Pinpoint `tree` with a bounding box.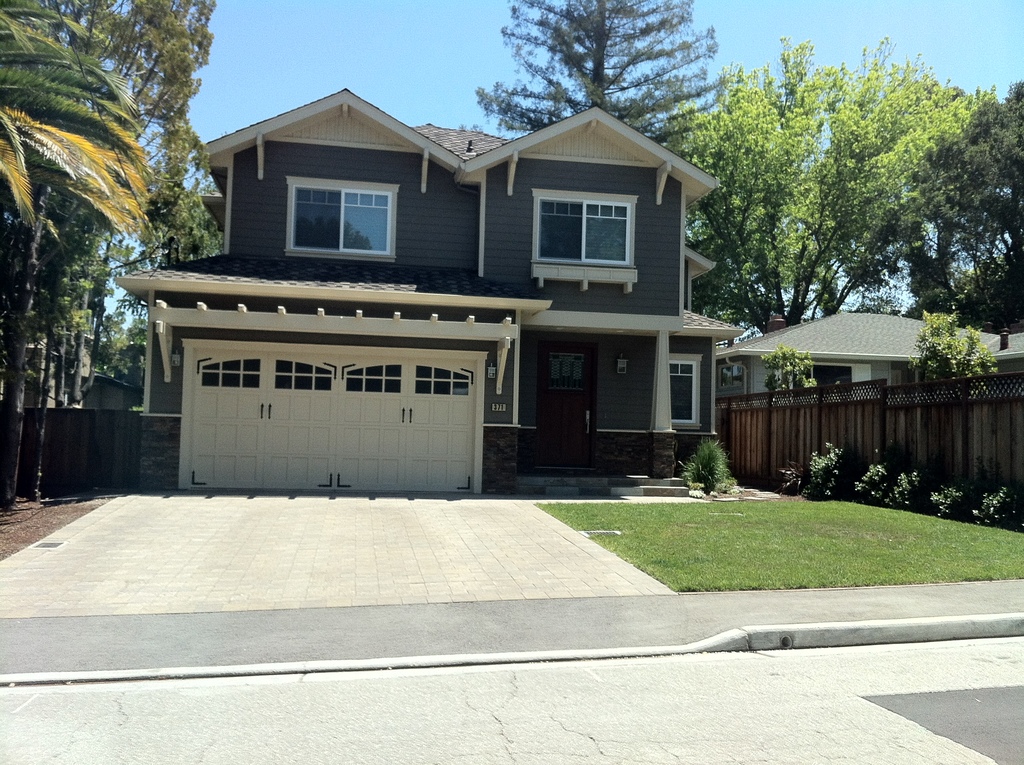
bbox=[896, 82, 1023, 334].
